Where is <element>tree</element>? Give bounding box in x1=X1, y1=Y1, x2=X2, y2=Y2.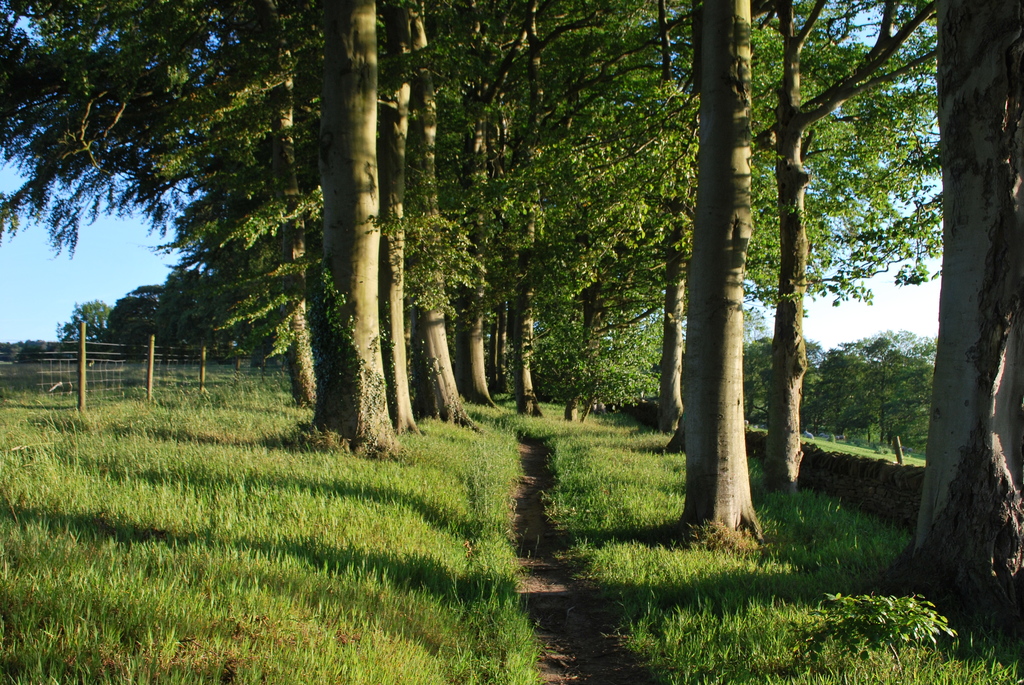
x1=16, y1=0, x2=416, y2=474.
